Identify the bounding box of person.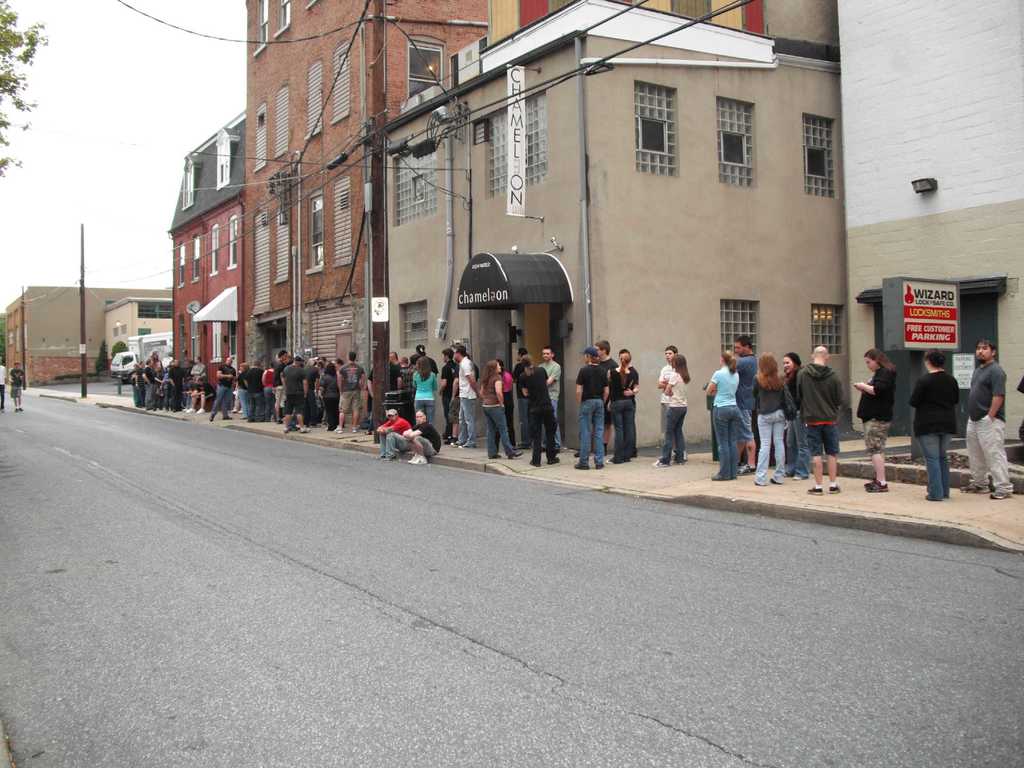
(375,409,410,461).
